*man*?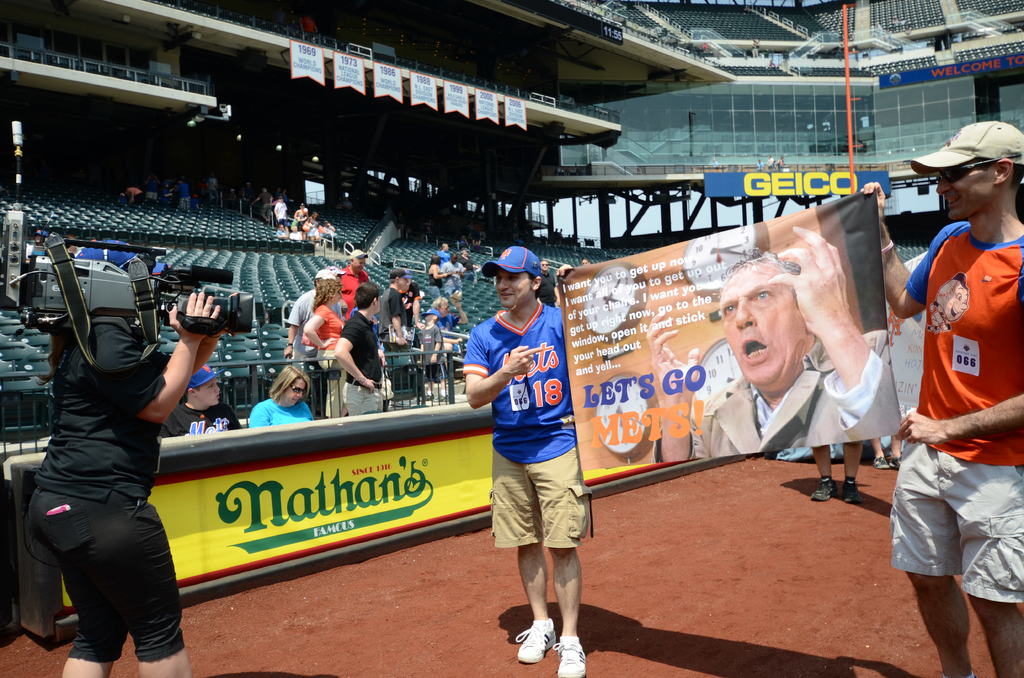
pyautogui.locateOnScreen(854, 118, 1023, 677)
